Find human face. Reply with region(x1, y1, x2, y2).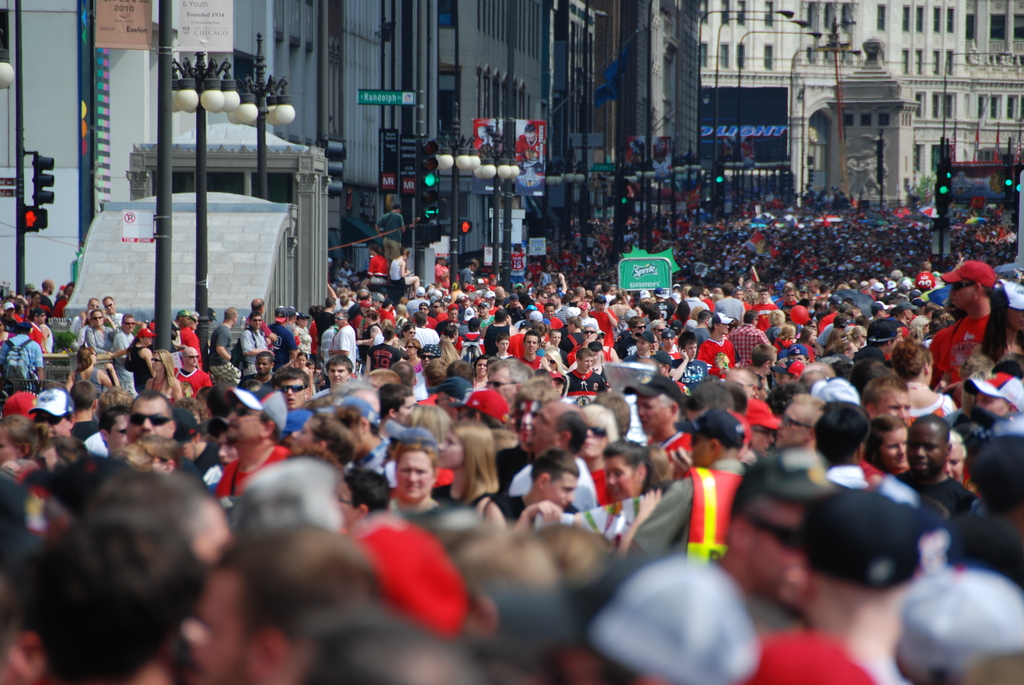
region(105, 410, 130, 443).
